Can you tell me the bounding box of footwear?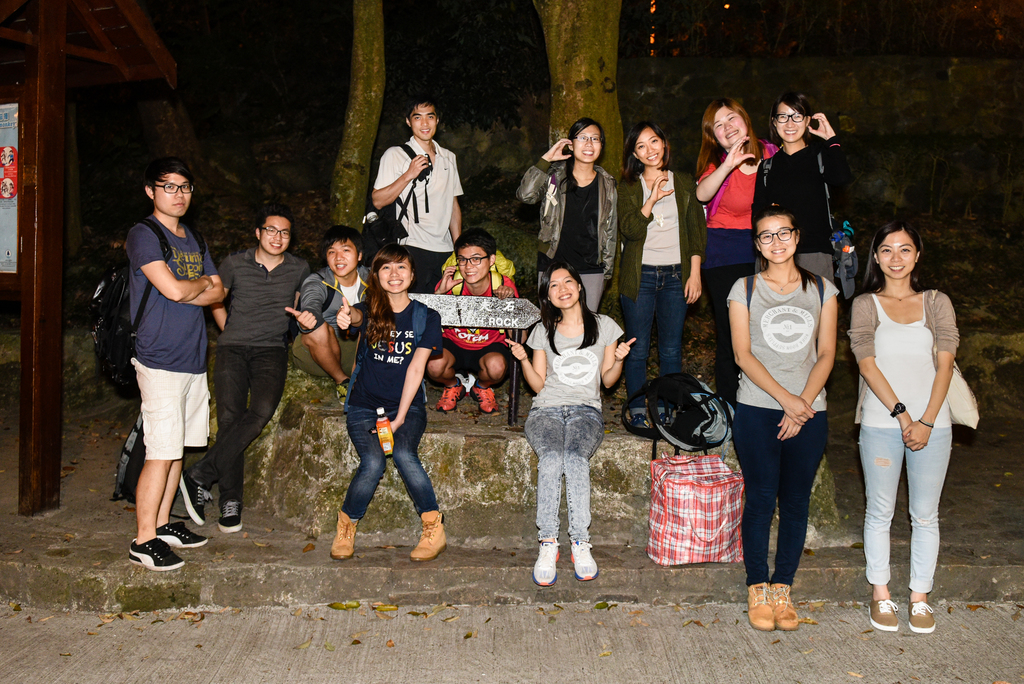
detection(154, 522, 213, 547).
